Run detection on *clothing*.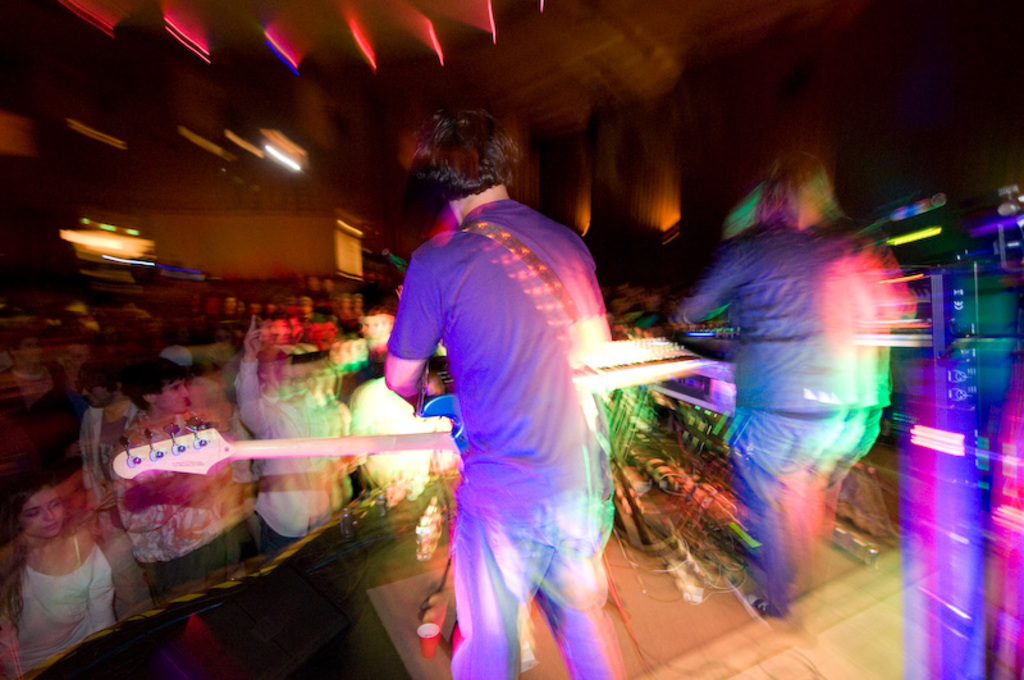
Result: bbox=(228, 365, 349, 529).
